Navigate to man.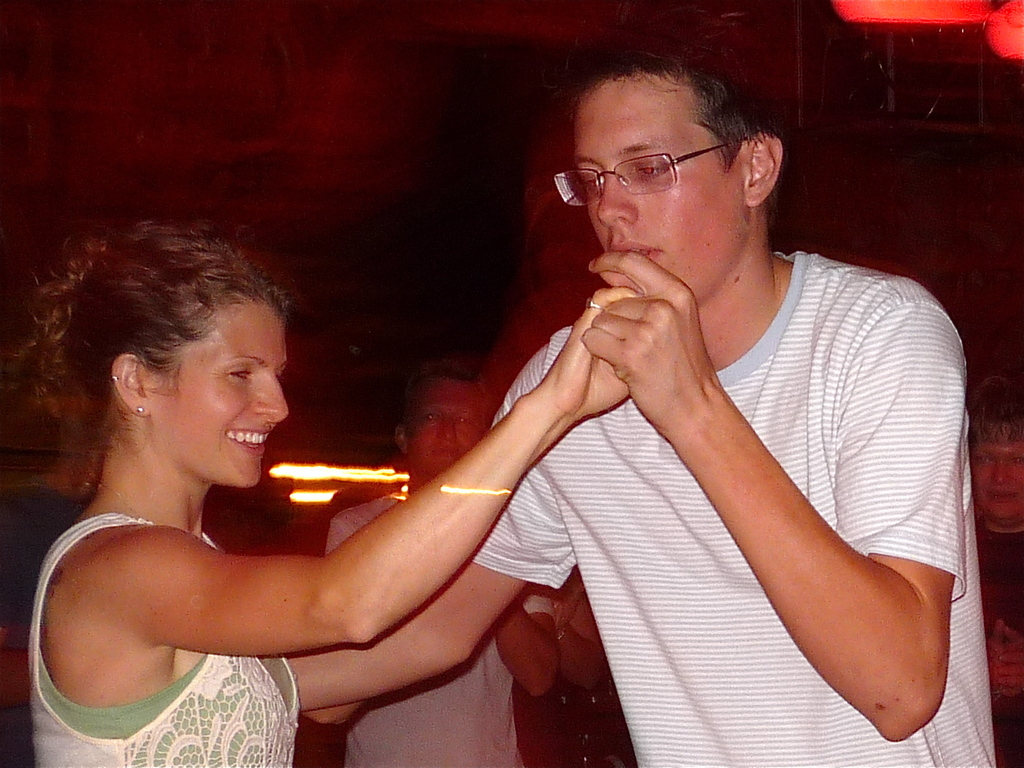
Navigation target: region(243, 56, 948, 749).
